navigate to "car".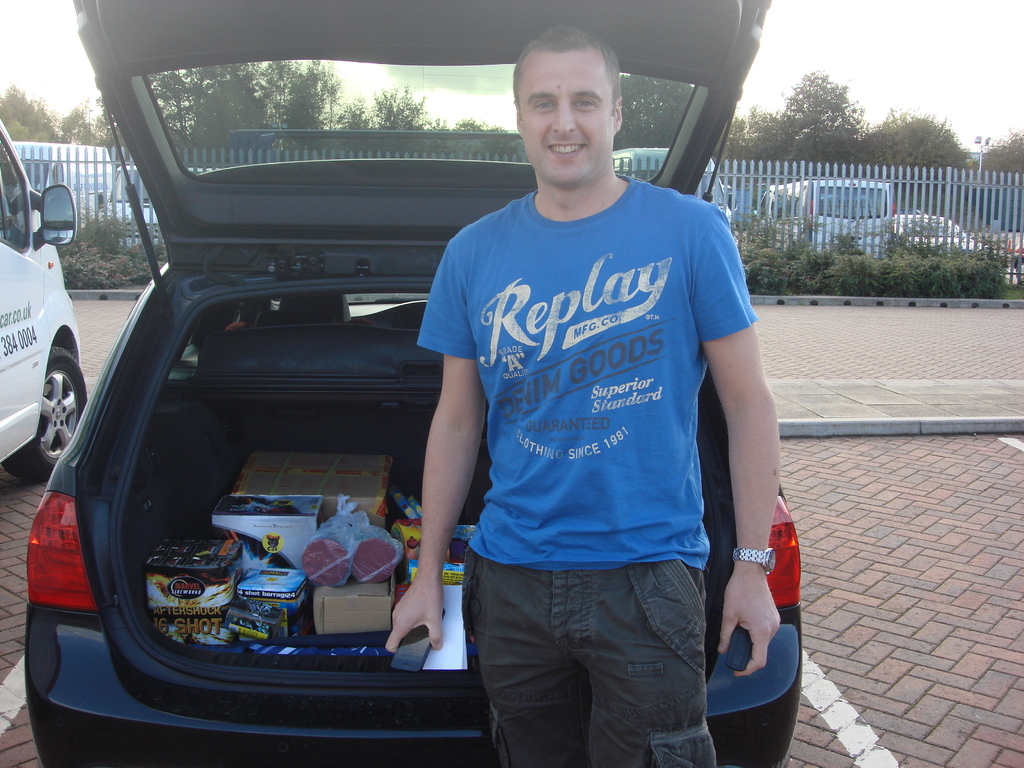
Navigation target: {"left": 0, "top": 106, "right": 92, "bottom": 499}.
